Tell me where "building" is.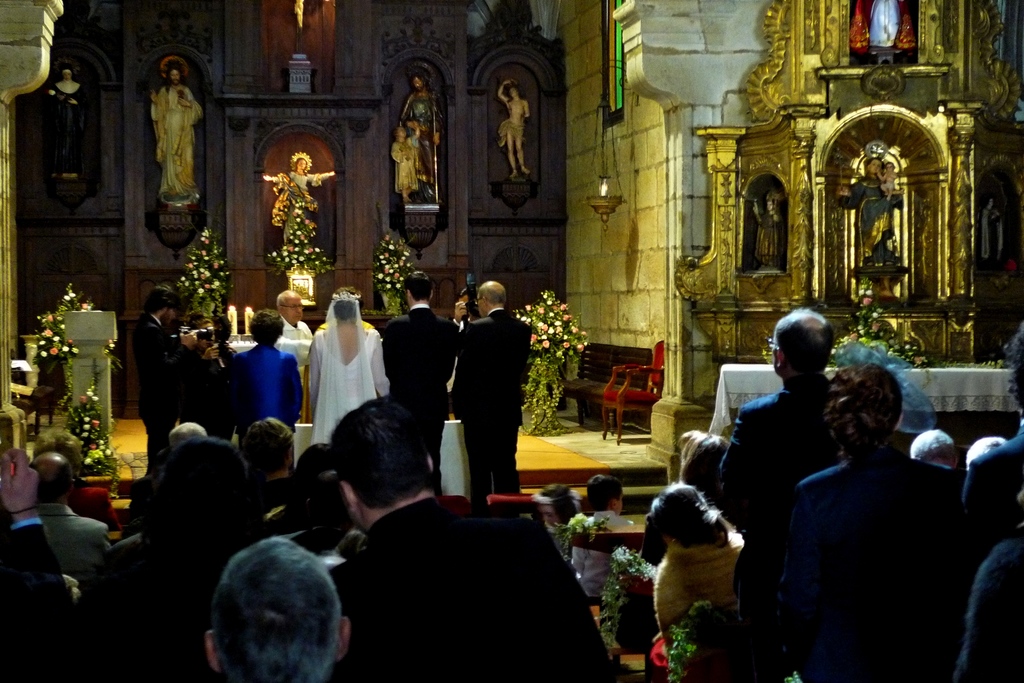
"building" is at [left=0, top=0, right=1023, bottom=682].
